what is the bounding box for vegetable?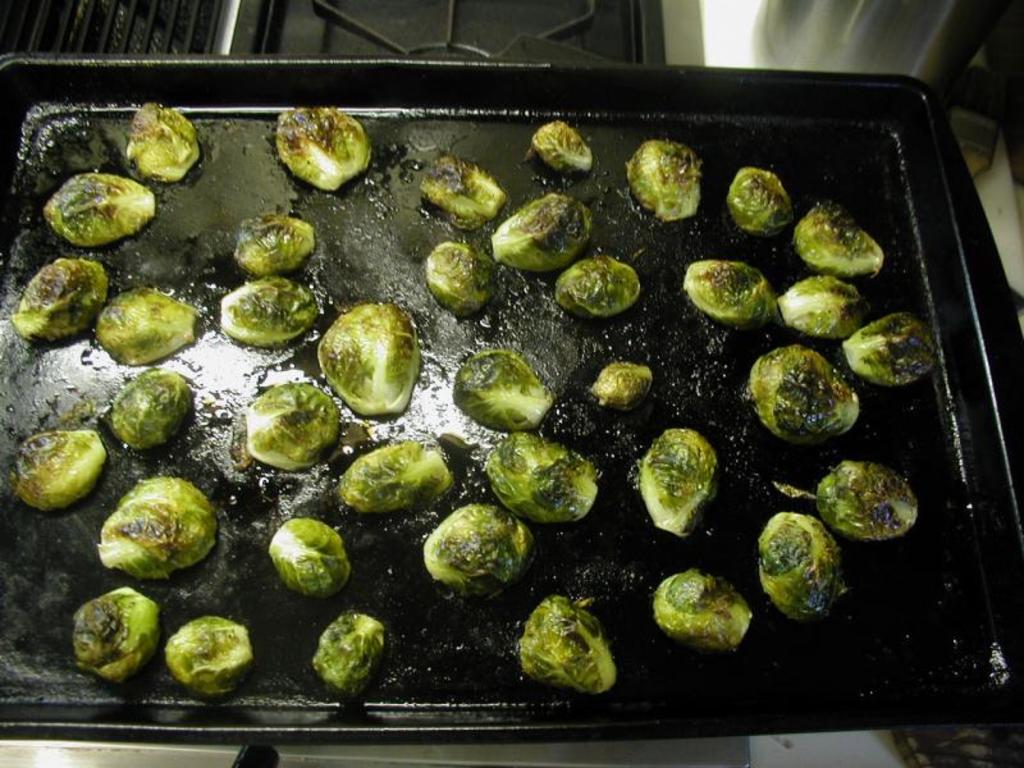
122 102 207 183.
